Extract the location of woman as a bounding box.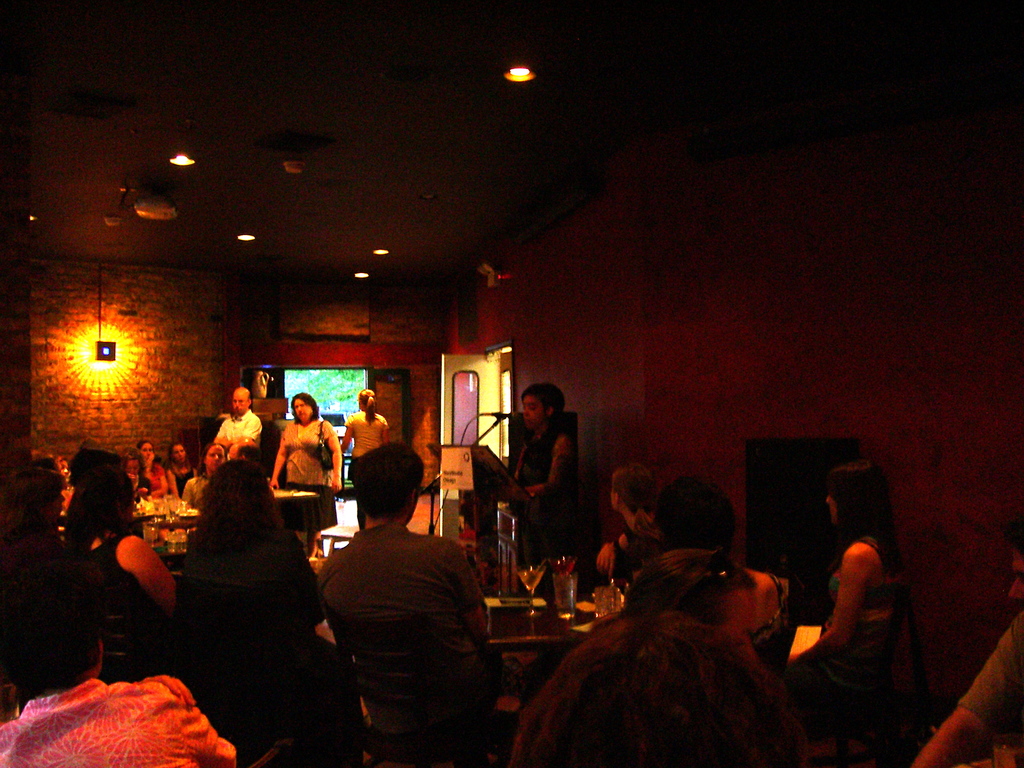
left=774, top=458, right=906, bottom=721.
